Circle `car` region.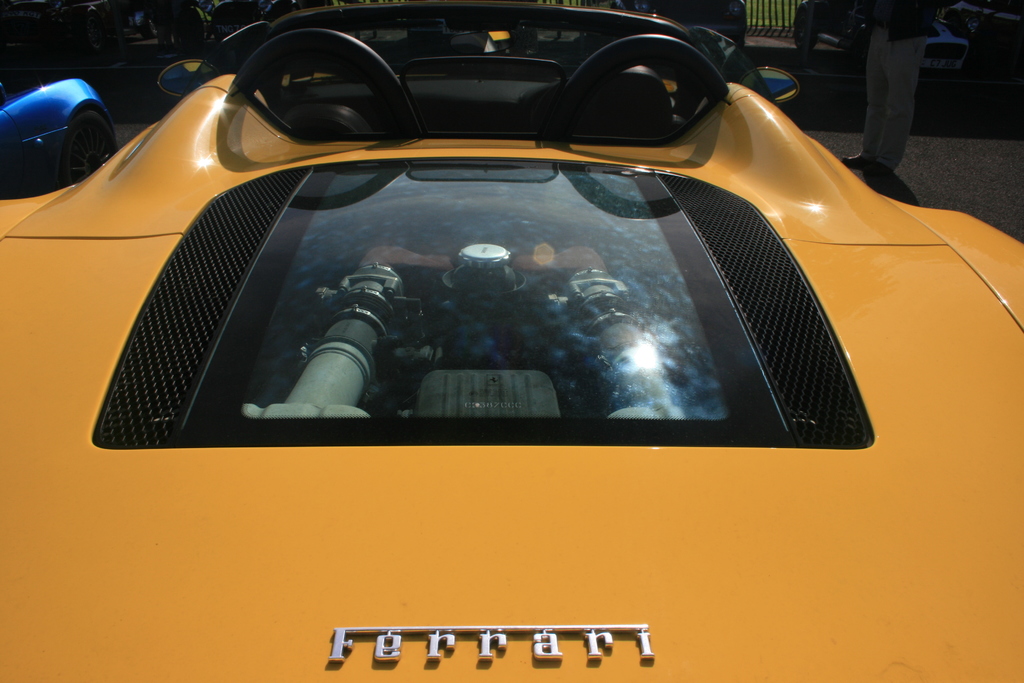
Region: Rect(790, 0, 977, 79).
